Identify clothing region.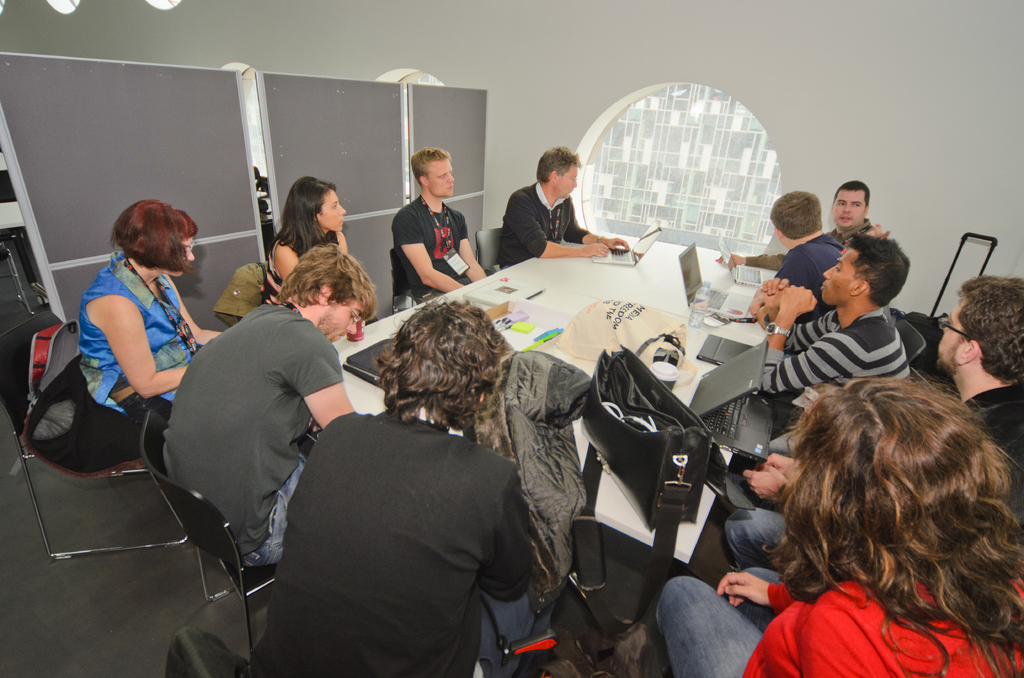
Region: 261,238,362,293.
